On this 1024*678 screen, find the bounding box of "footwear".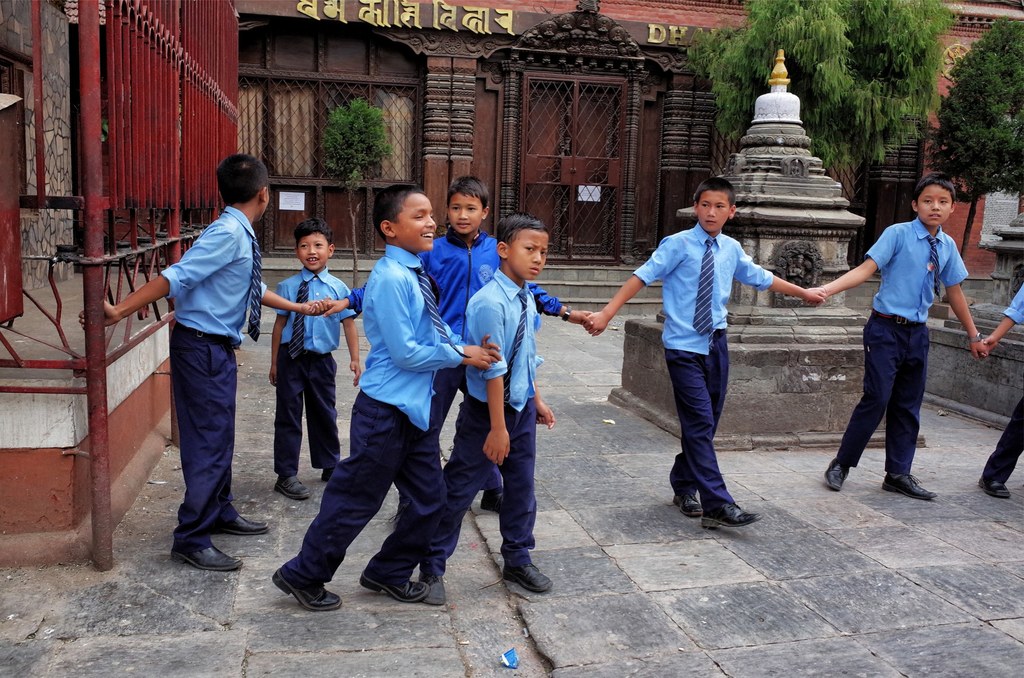
Bounding box: region(420, 570, 447, 607).
